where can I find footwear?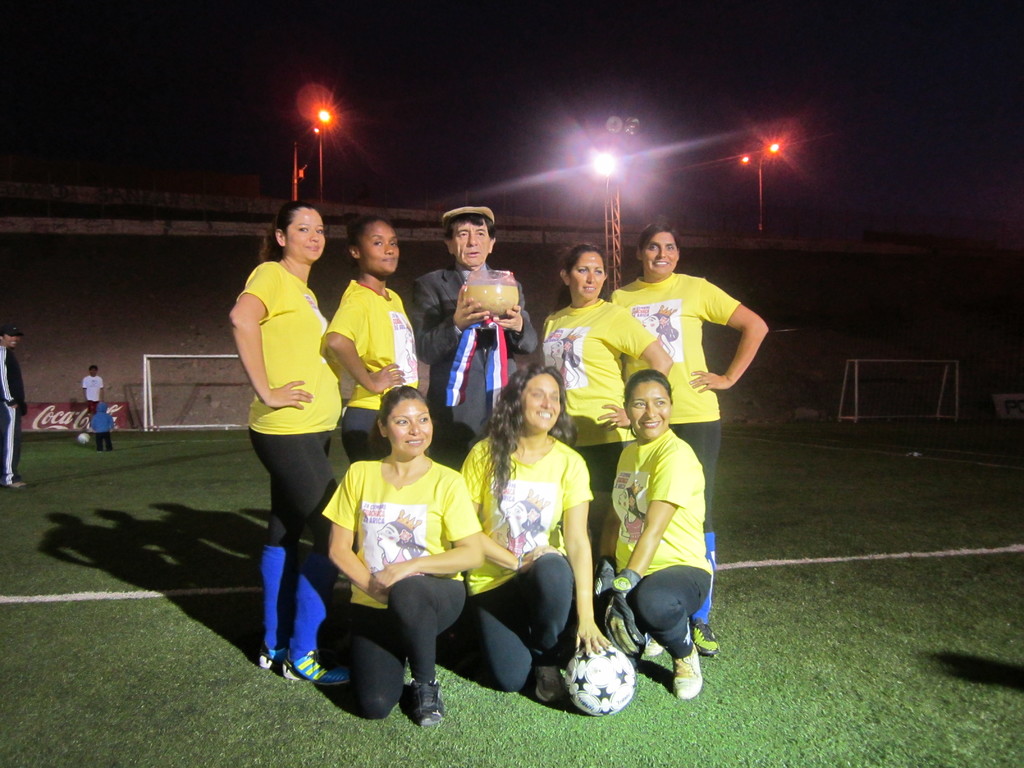
You can find it at 1:474:36:492.
